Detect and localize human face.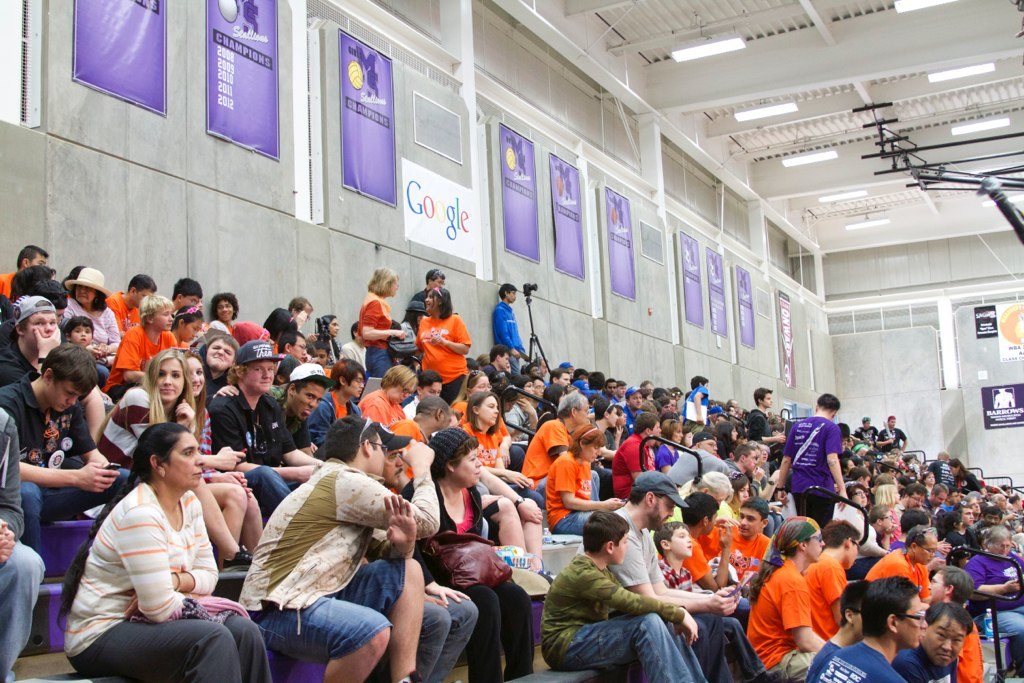
Localized at <region>209, 342, 234, 369</region>.
